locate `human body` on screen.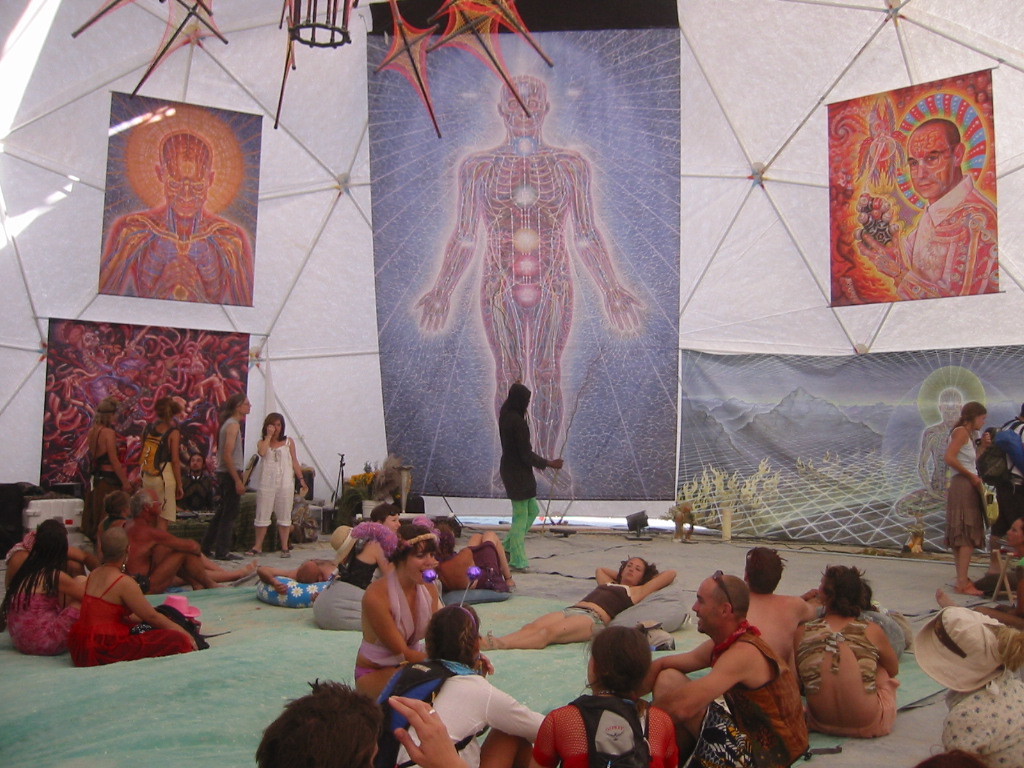
On screen at [136,416,185,531].
